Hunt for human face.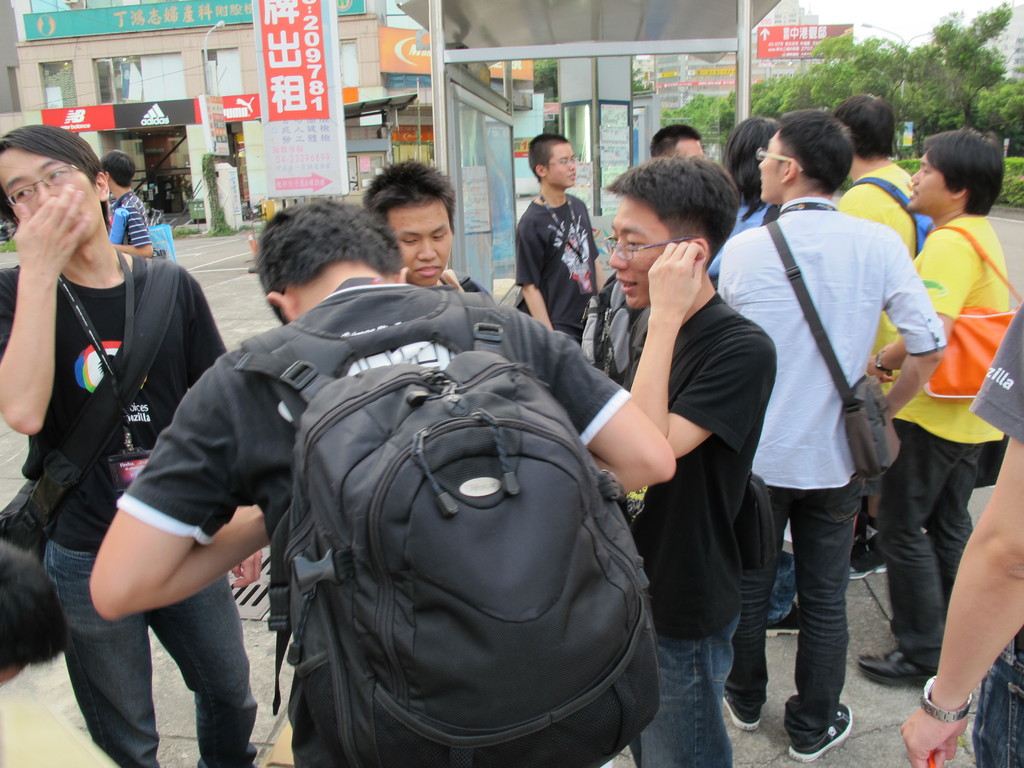
Hunted down at x1=607 y1=199 x2=670 y2=306.
